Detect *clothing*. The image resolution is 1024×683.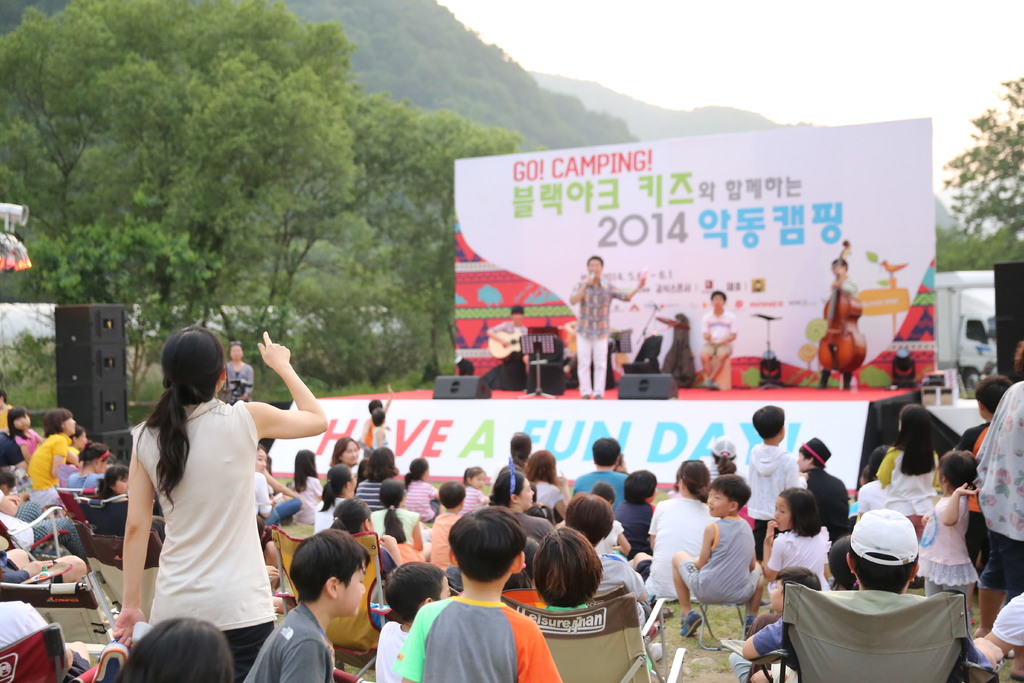
rect(294, 473, 323, 523).
